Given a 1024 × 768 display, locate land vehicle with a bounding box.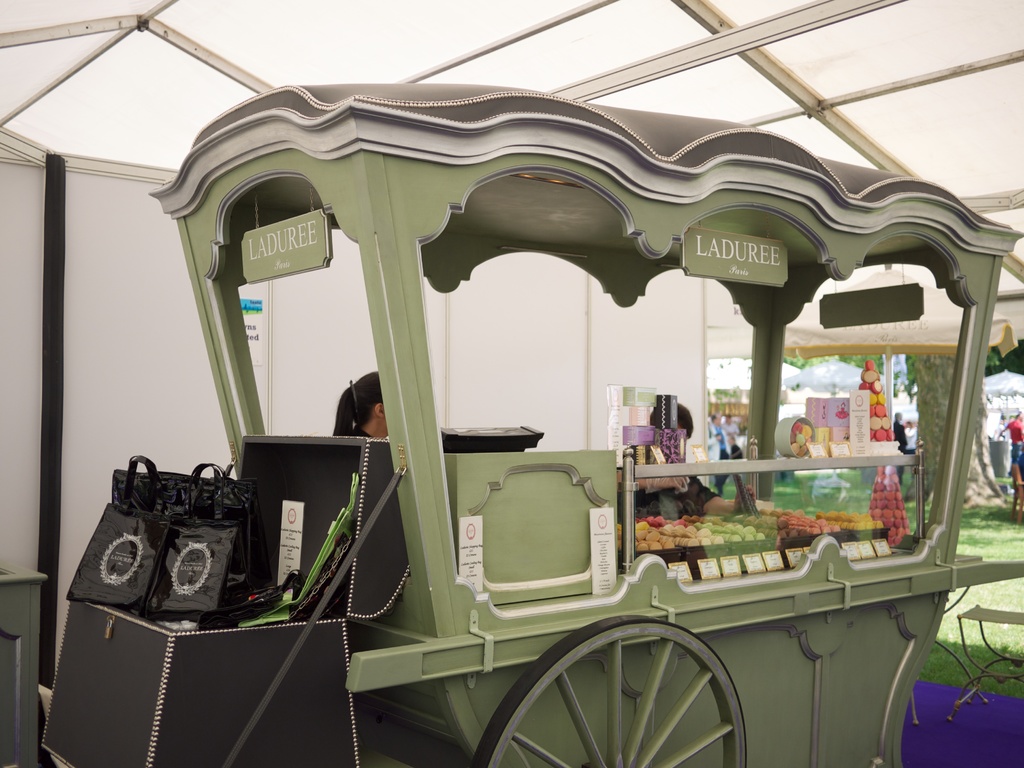
Located: left=147, top=141, right=1023, bottom=767.
